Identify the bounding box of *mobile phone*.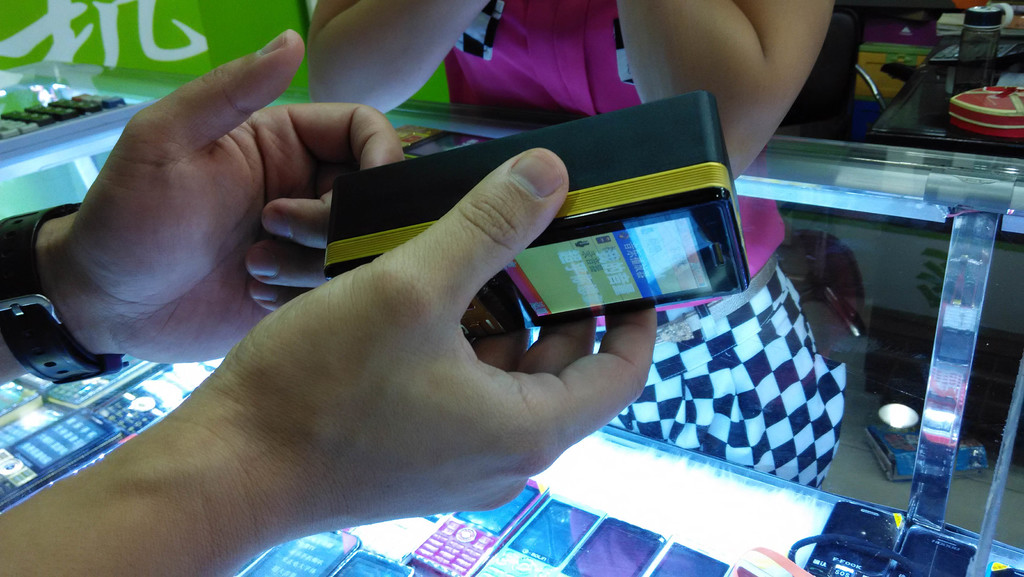
left=49, top=95, right=103, bottom=111.
